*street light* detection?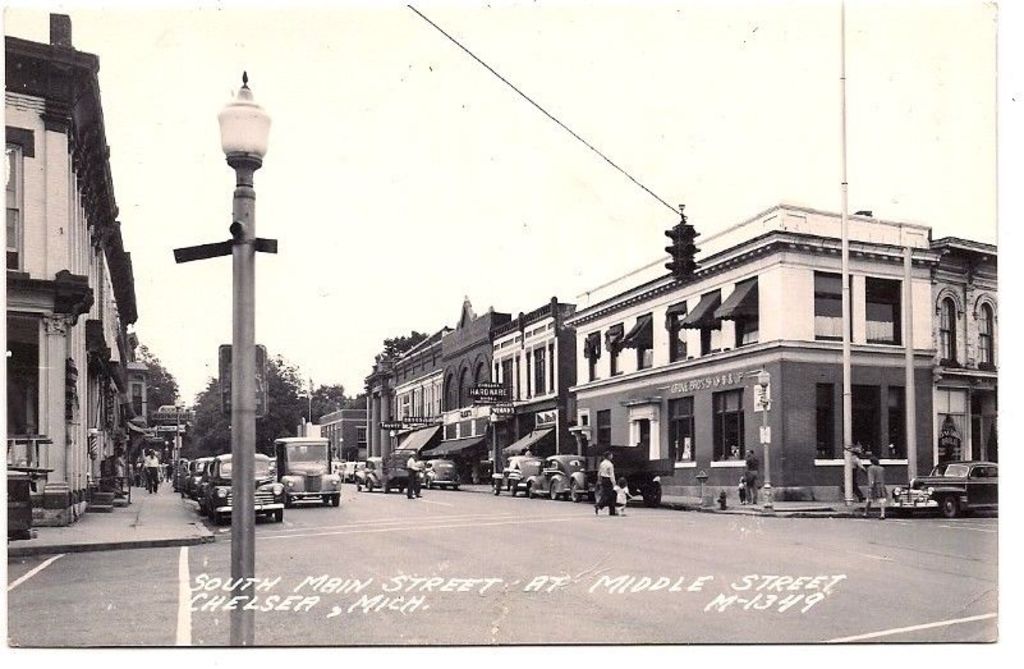
{"left": 173, "top": 397, "right": 183, "bottom": 467}
